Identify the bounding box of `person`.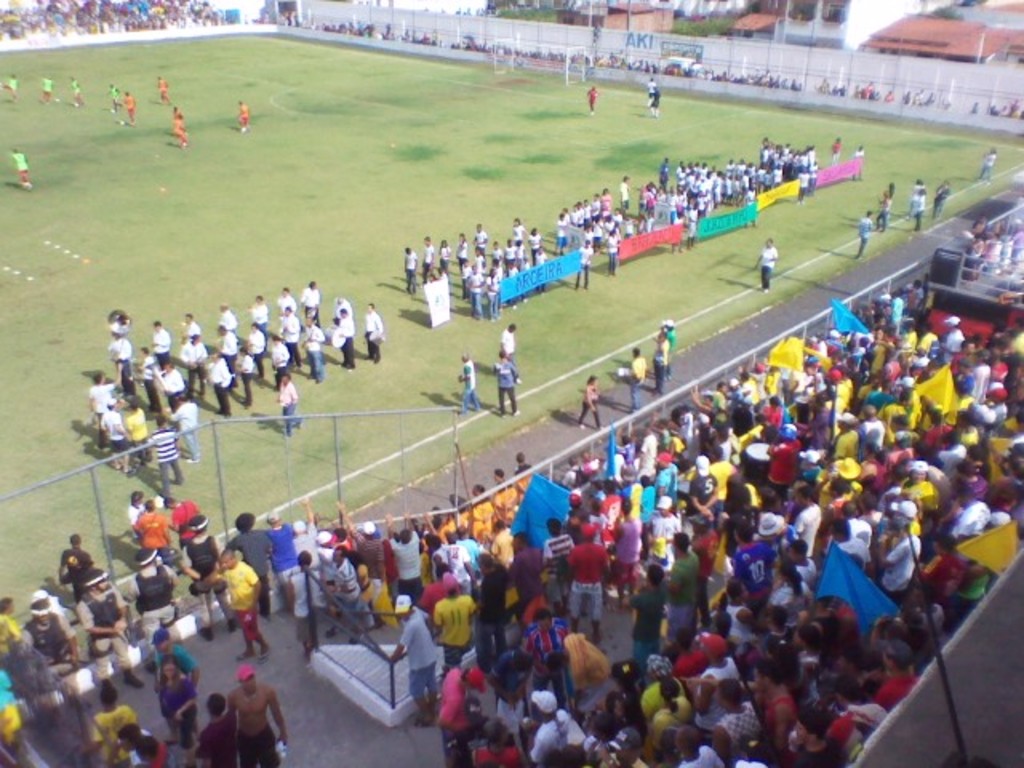
x1=221 y1=512 x2=291 y2=624.
